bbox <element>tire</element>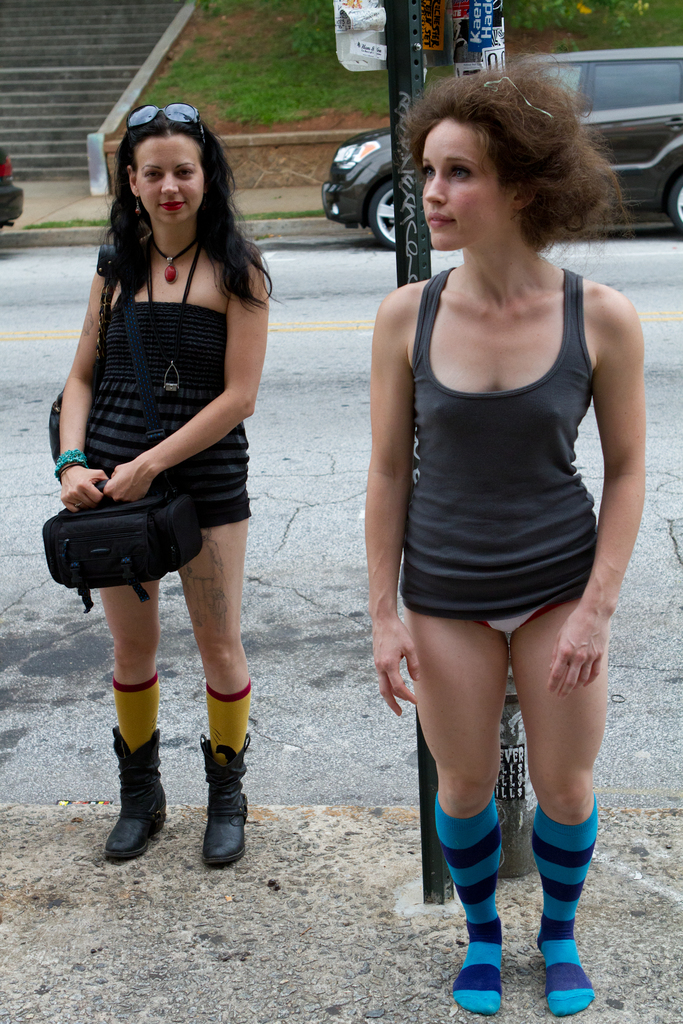
region(366, 180, 400, 254)
